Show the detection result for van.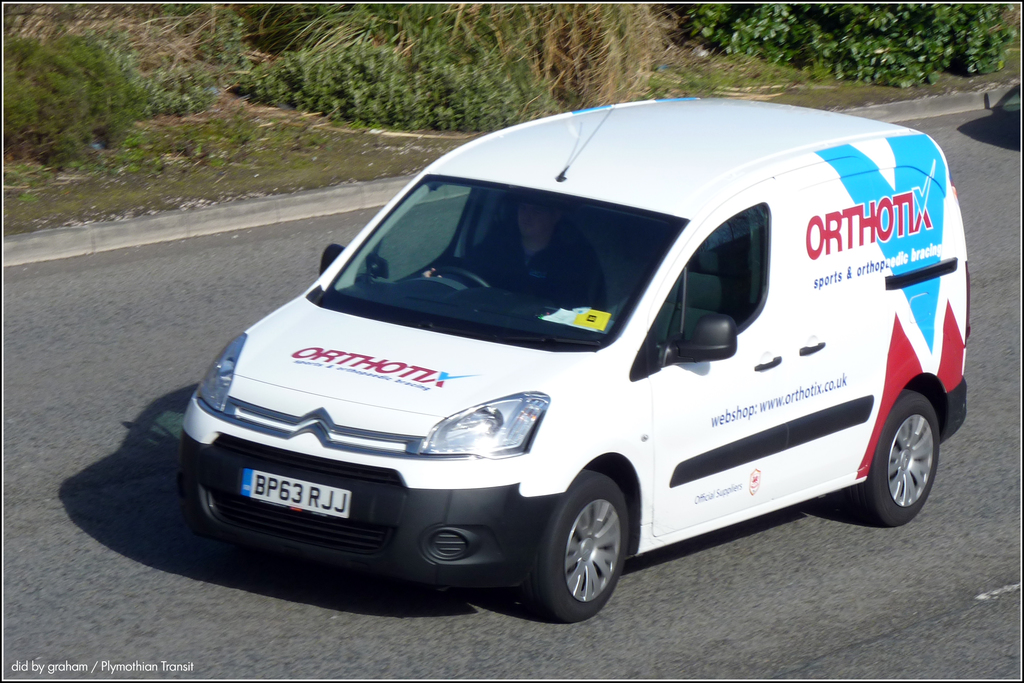
l=174, t=100, r=973, b=625.
